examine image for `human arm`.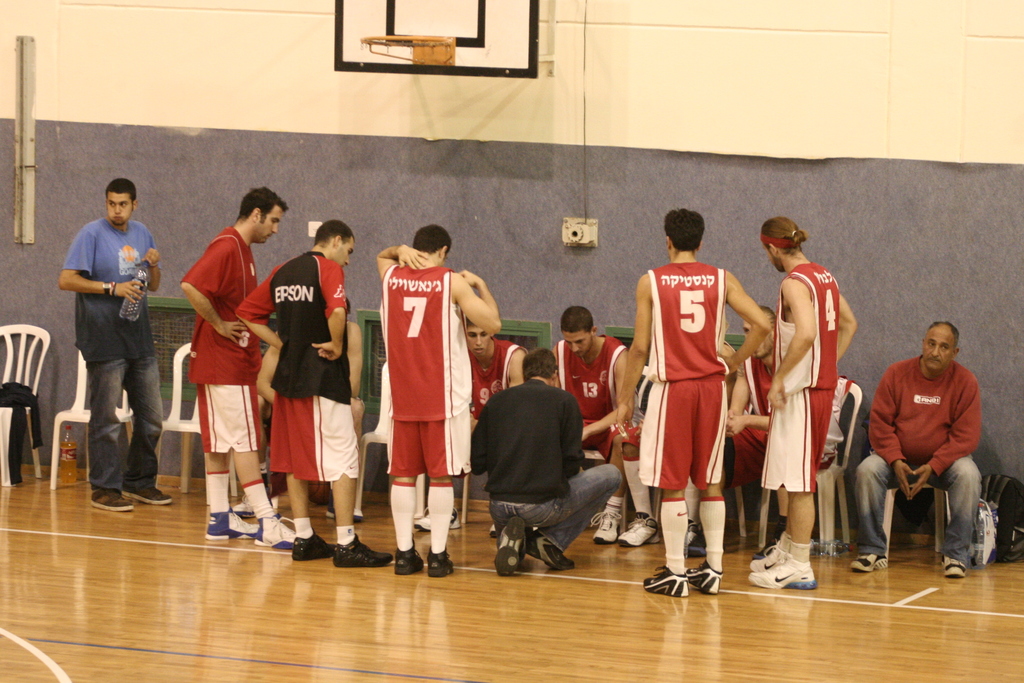
Examination result: (378,241,428,278).
